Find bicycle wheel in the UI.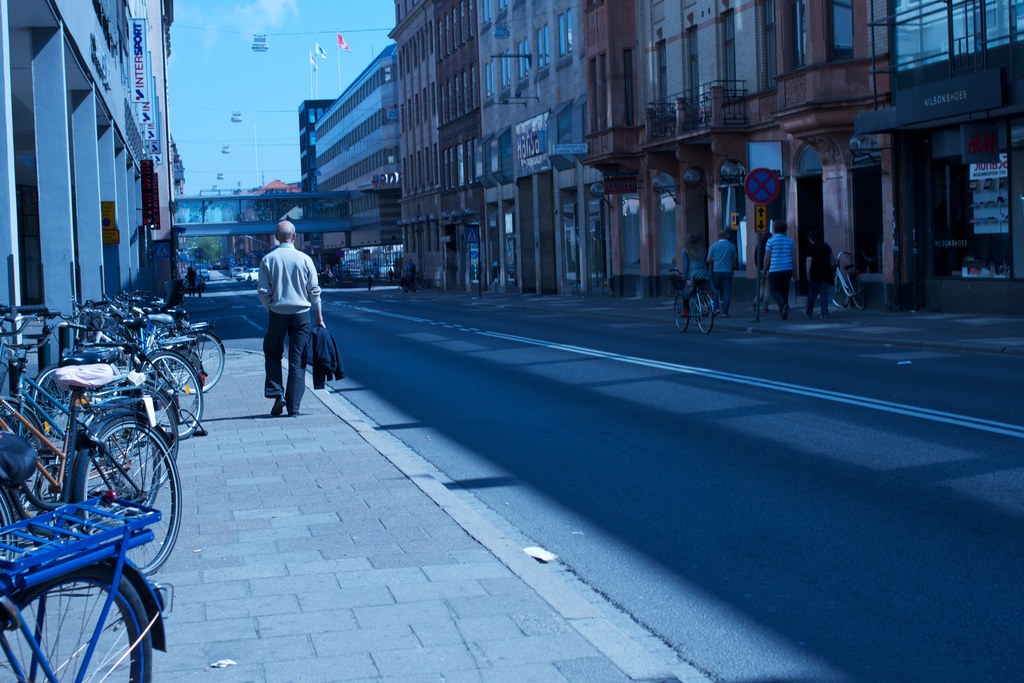
UI element at locate(173, 332, 221, 399).
